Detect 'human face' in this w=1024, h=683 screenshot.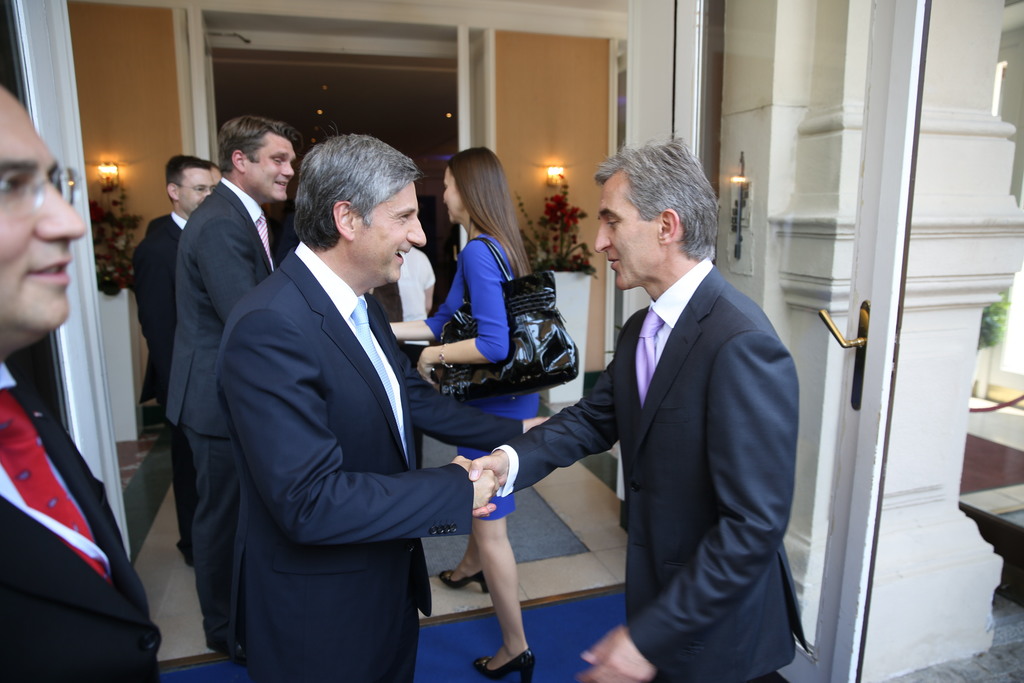
Detection: [x1=0, y1=89, x2=87, y2=342].
